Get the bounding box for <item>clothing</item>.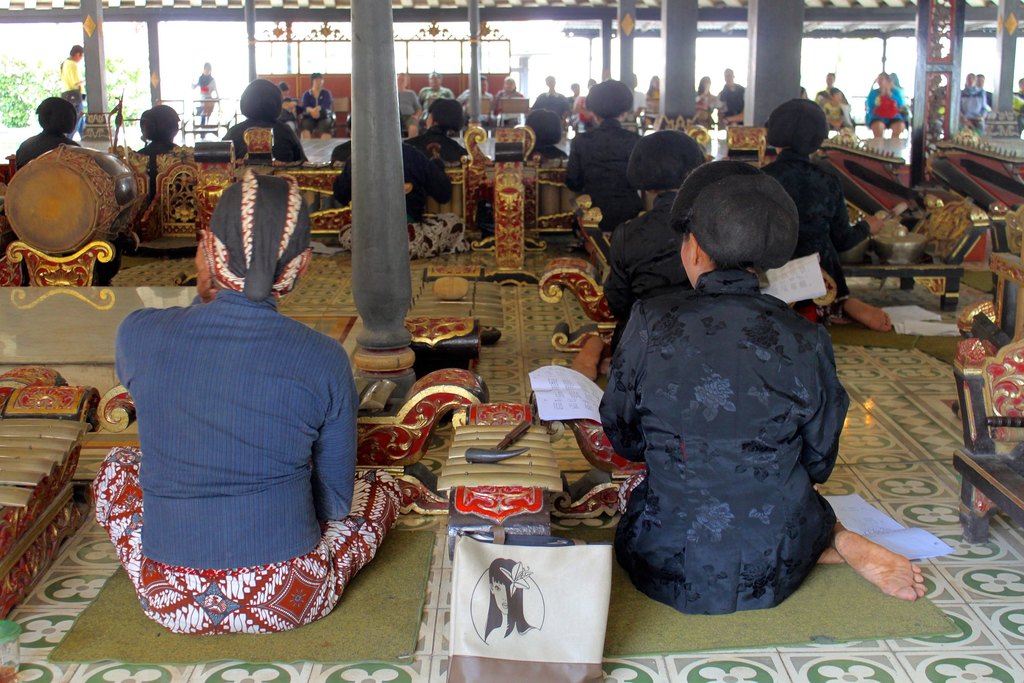
(566, 118, 641, 233).
